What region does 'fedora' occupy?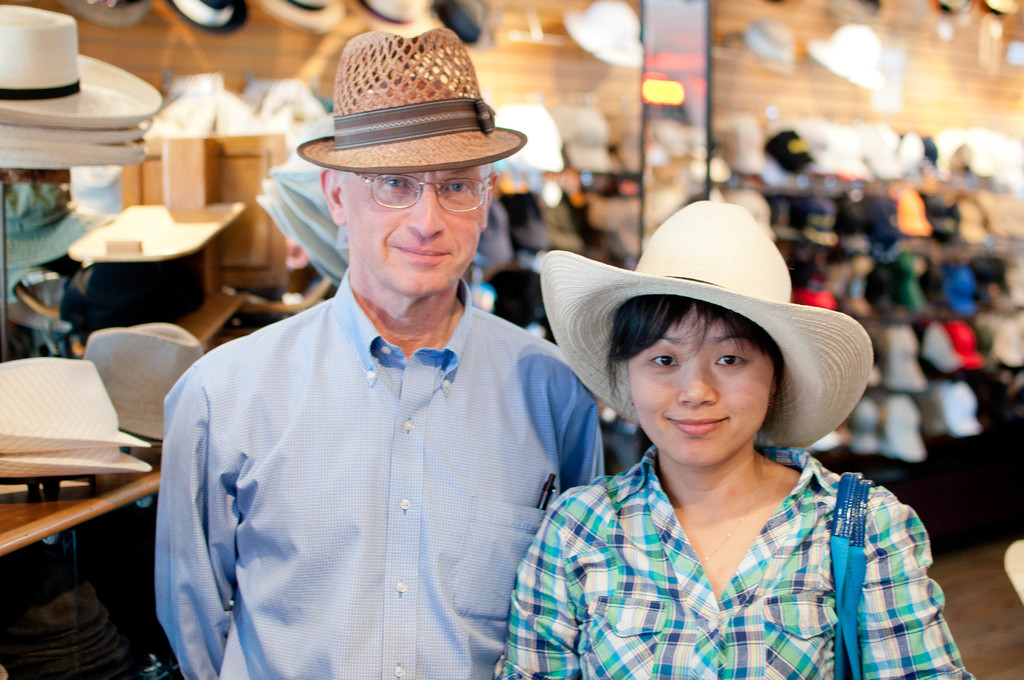
left=300, top=29, right=525, bottom=174.
